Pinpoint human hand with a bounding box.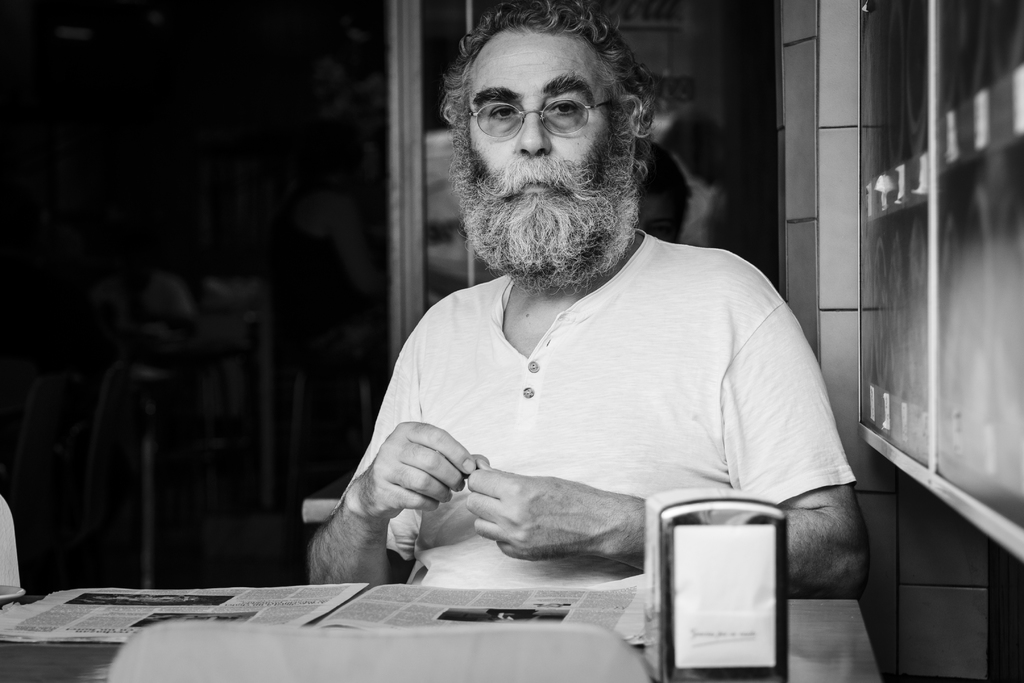
(324, 425, 498, 543).
